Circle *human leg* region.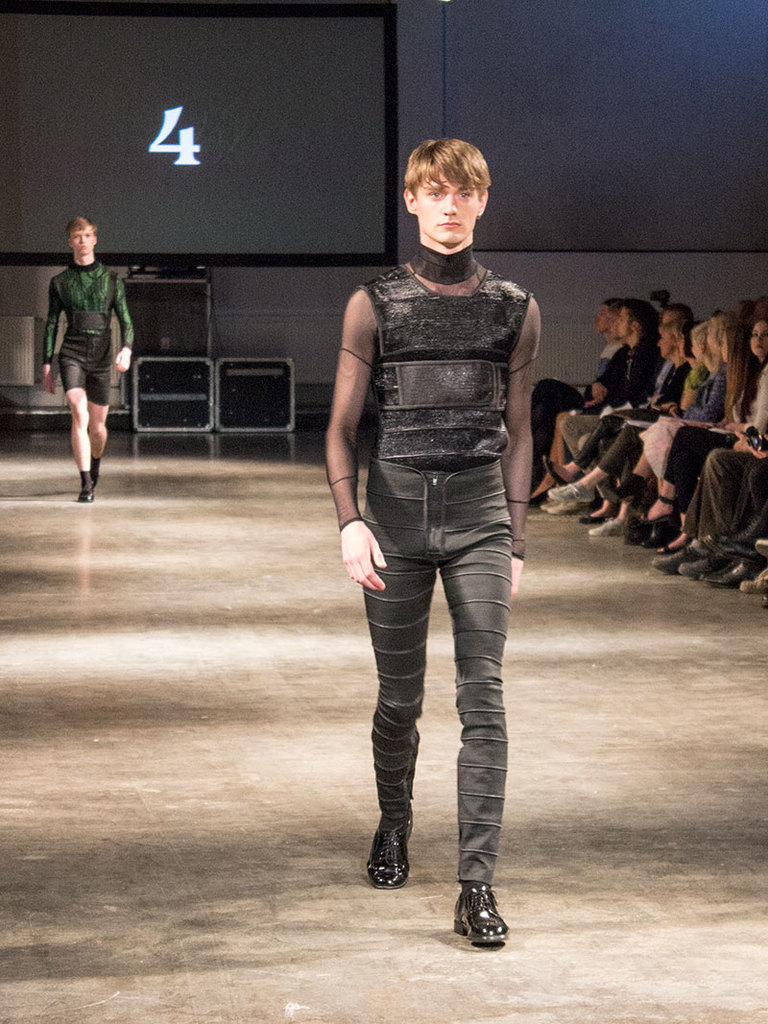
Region: 360:564:431:880.
